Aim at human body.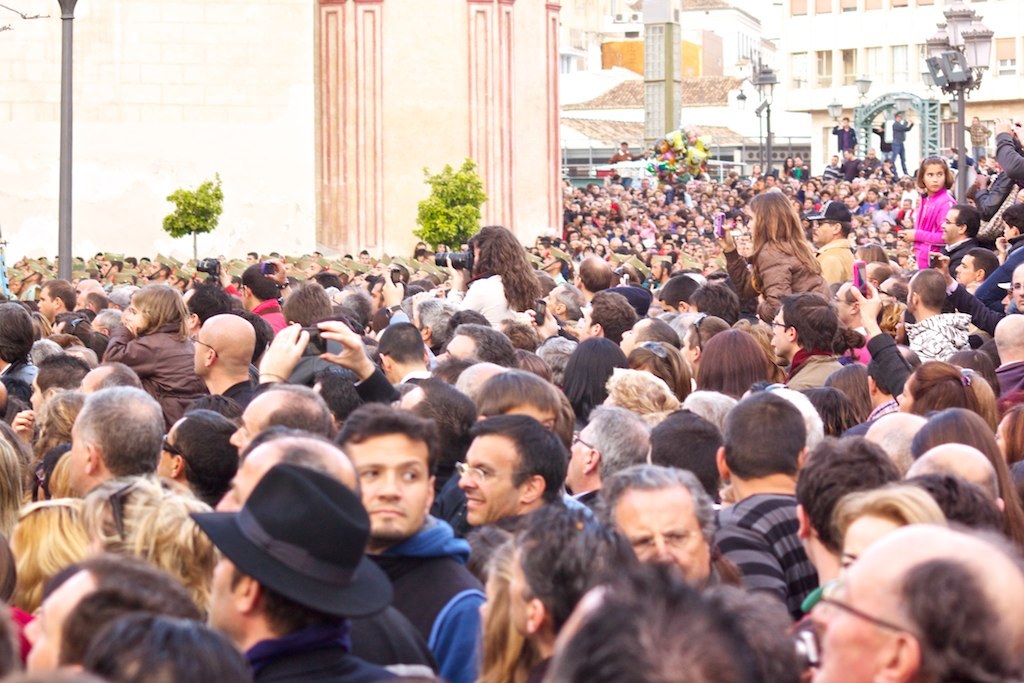
Aimed at bbox=[448, 227, 541, 332].
